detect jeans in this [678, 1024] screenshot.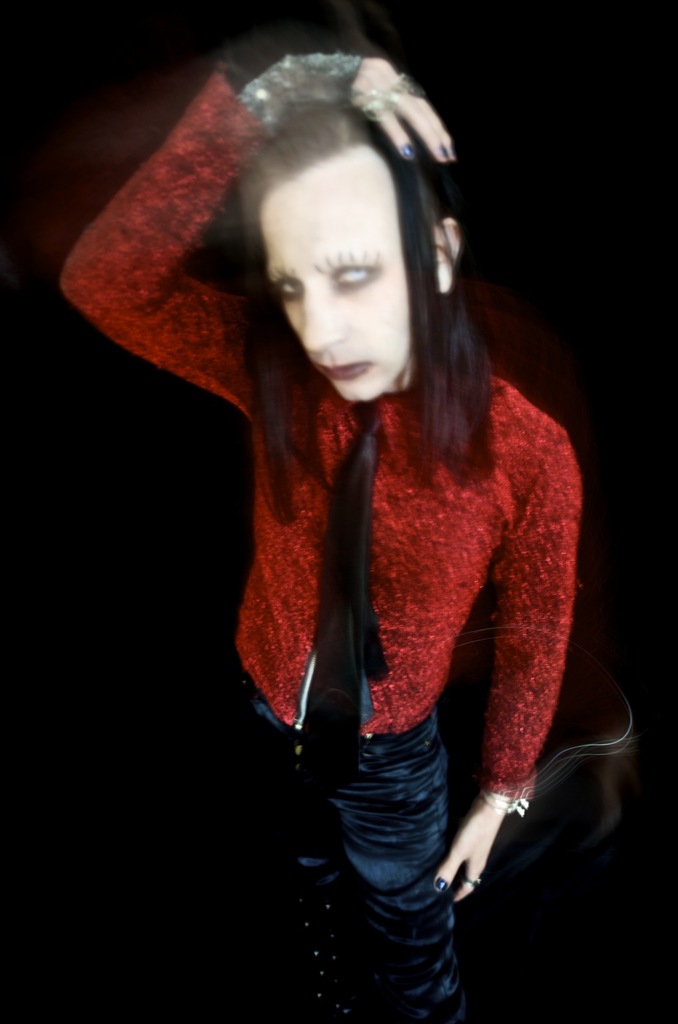
Detection: (left=229, top=694, right=461, bottom=1023).
